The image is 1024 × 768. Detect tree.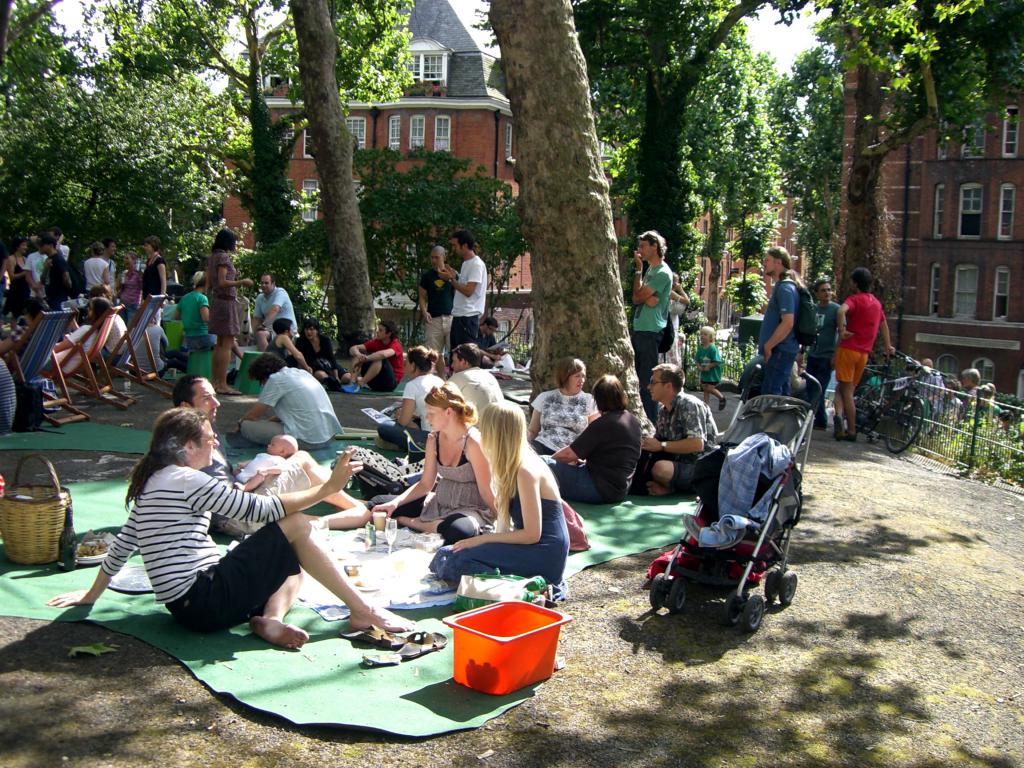
Detection: (473, 0, 648, 439).
